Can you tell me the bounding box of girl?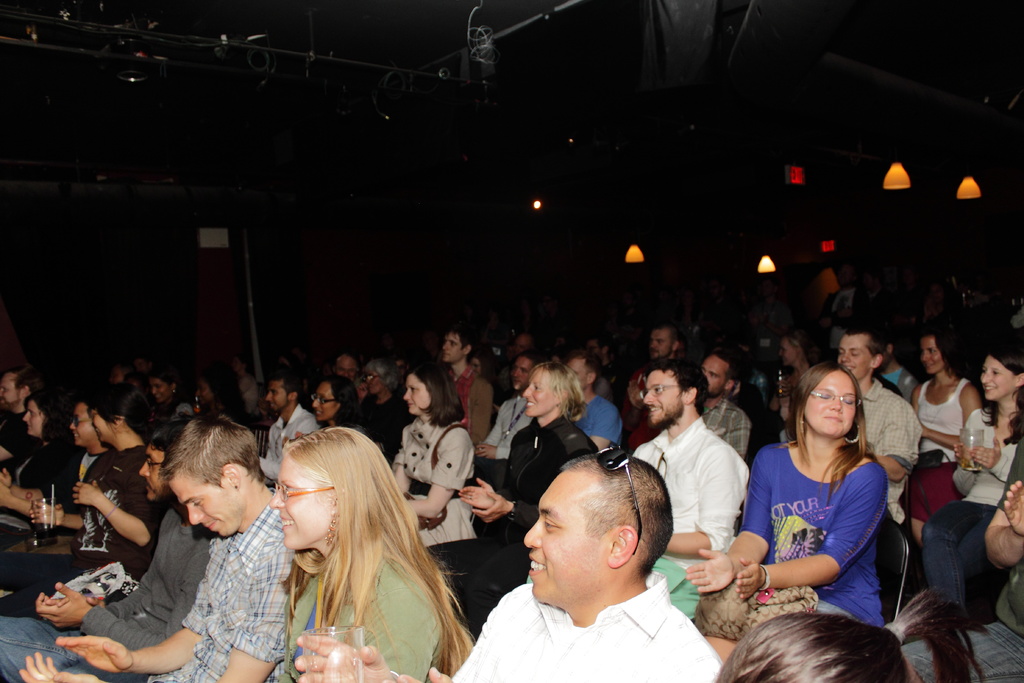
locate(912, 330, 979, 469).
